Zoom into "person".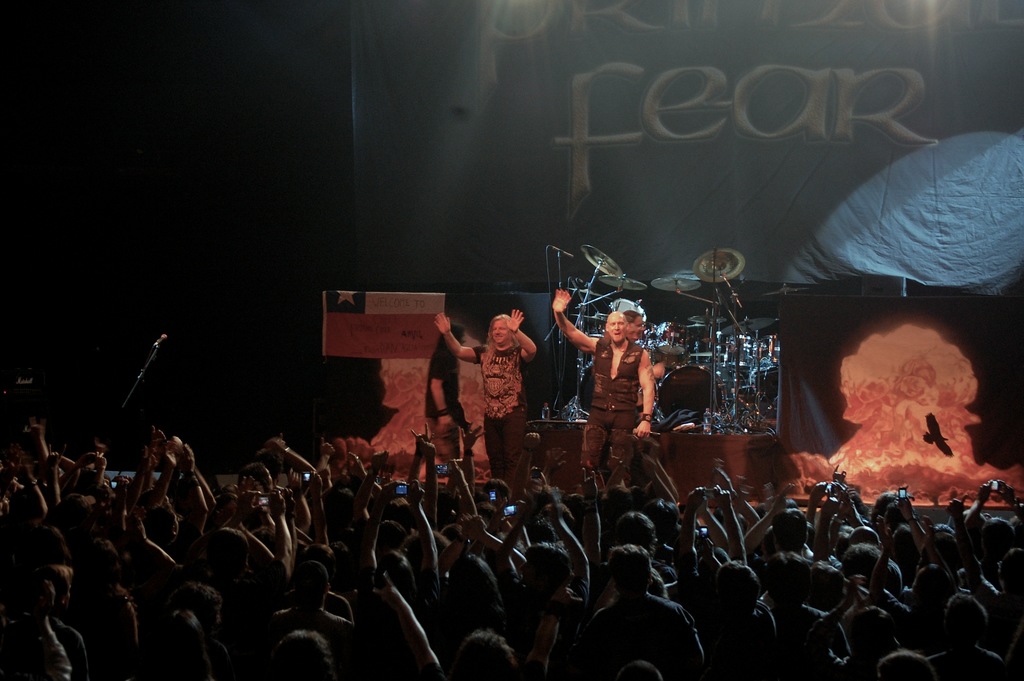
Zoom target: left=415, top=313, right=481, bottom=493.
